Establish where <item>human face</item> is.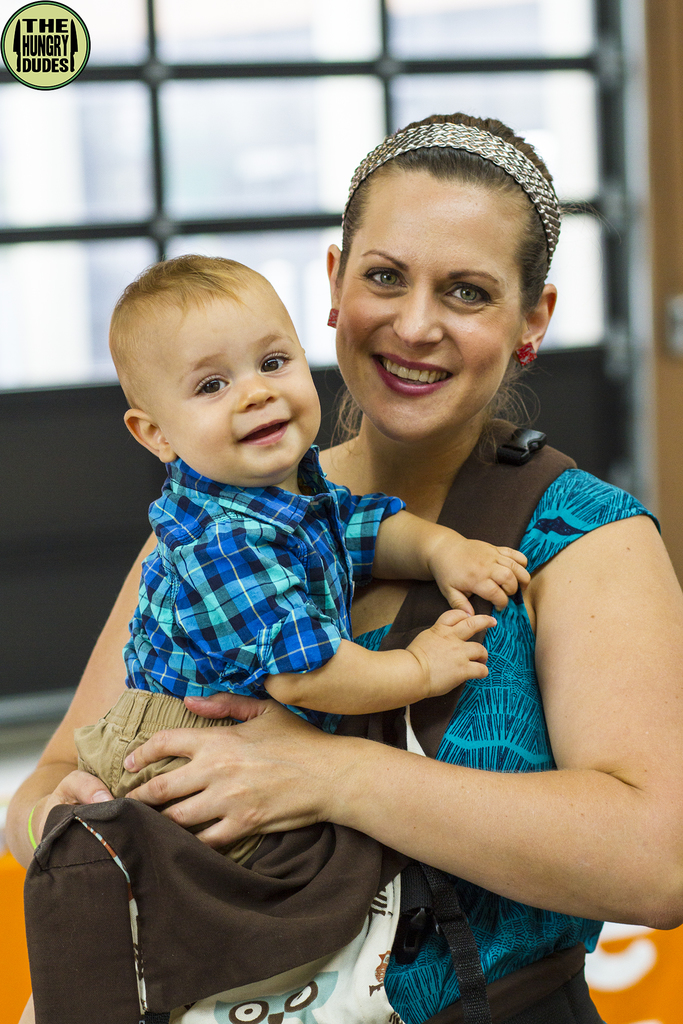
Established at locate(148, 284, 320, 477).
